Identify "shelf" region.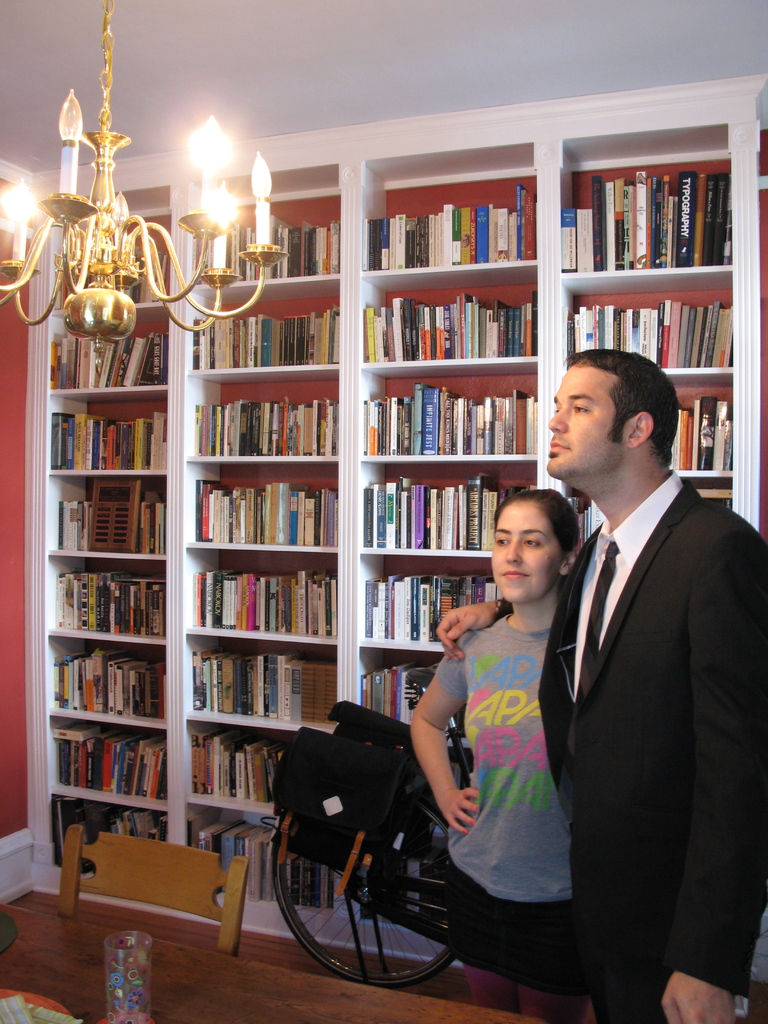
Region: 554/120/740/281.
